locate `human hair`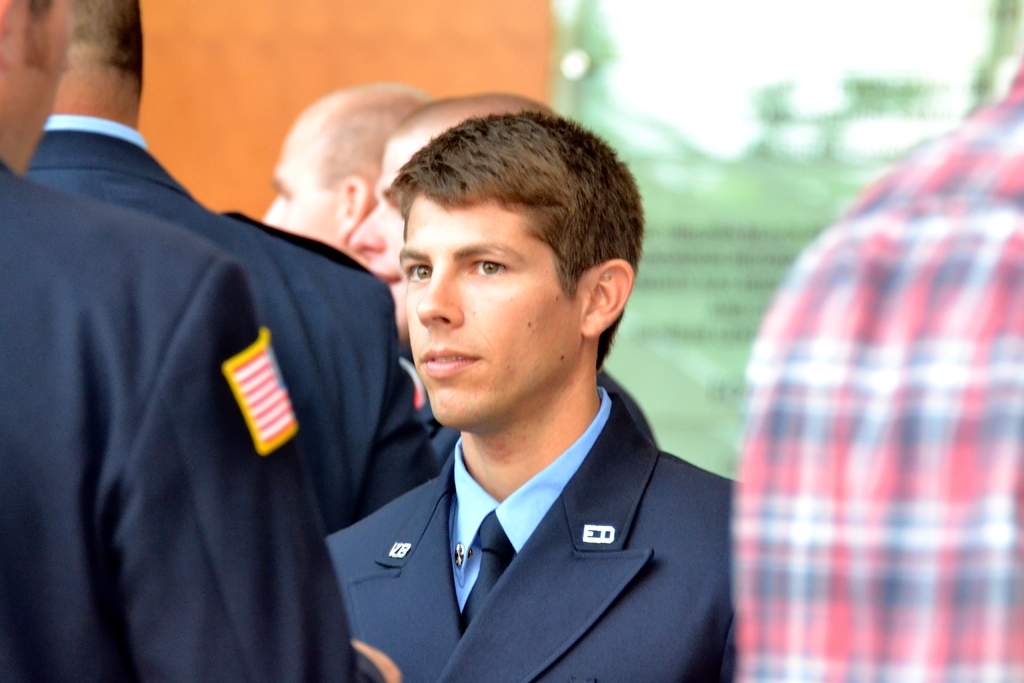
region(309, 83, 436, 202)
